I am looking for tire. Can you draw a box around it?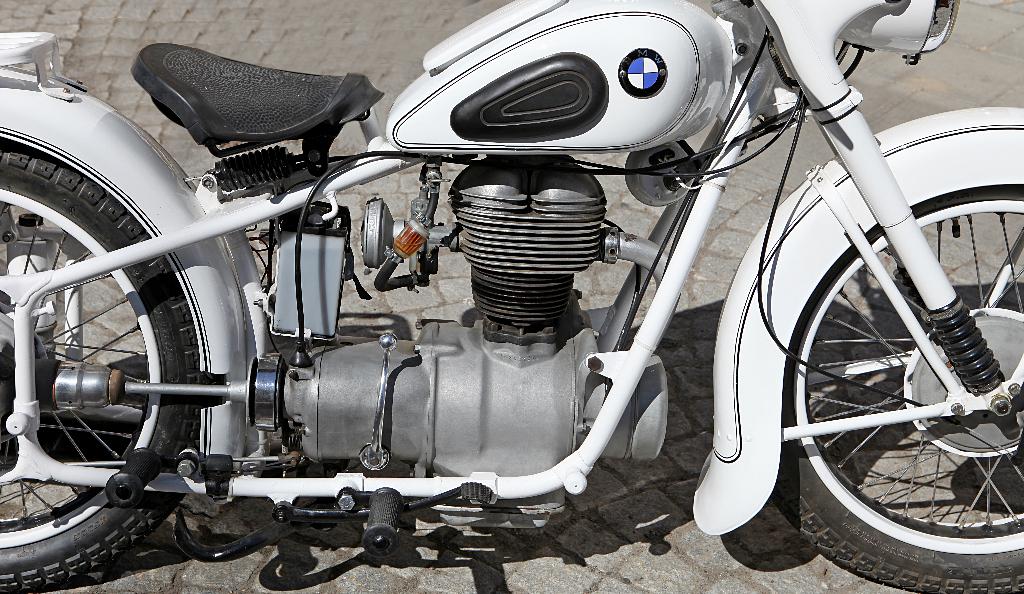
Sure, the bounding box is 0,143,227,593.
